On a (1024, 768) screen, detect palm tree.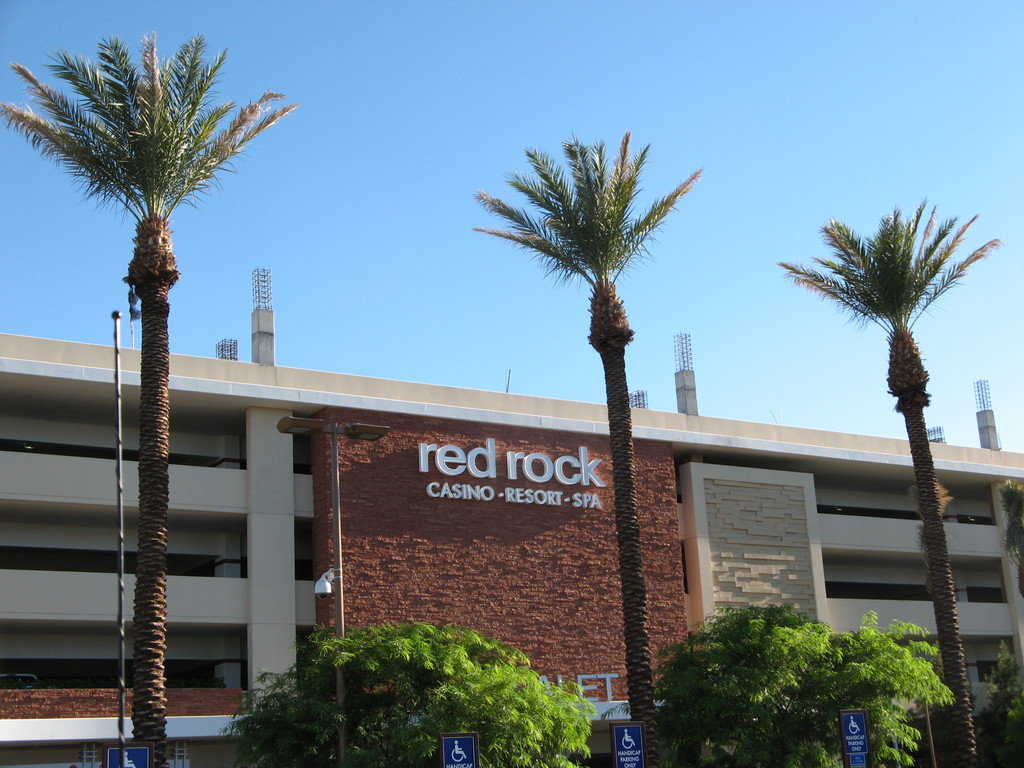
select_region(814, 200, 977, 767).
